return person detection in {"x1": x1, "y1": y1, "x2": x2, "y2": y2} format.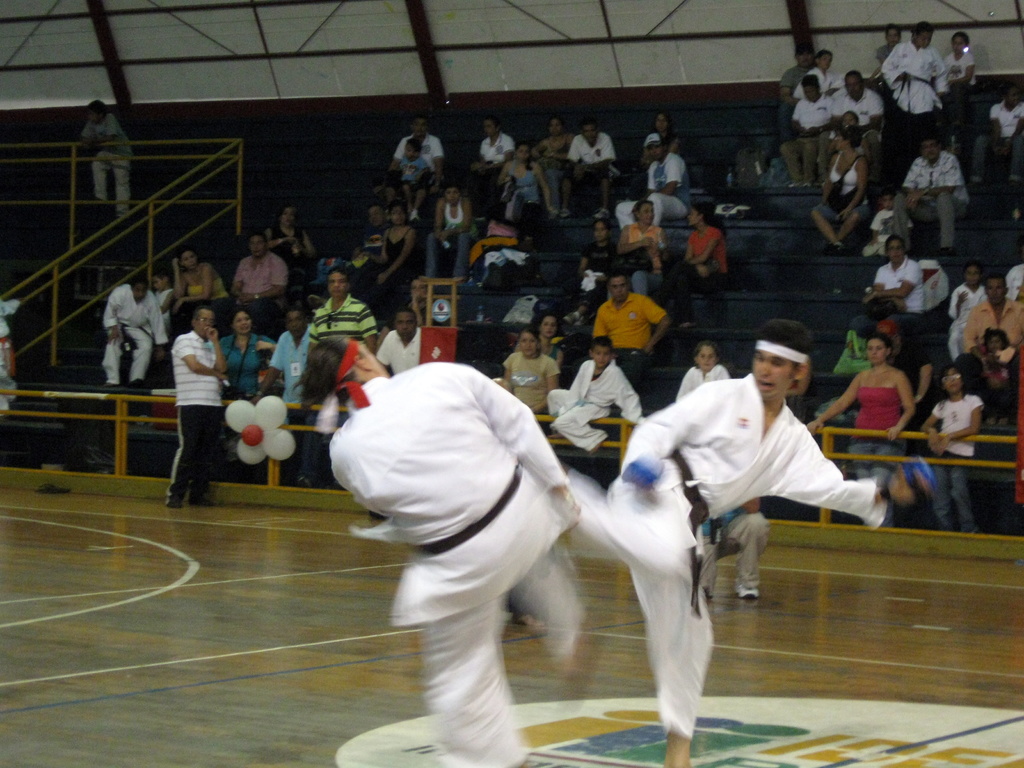
{"x1": 495, "y1": 141, "x2": 554, "y2": 234}.
